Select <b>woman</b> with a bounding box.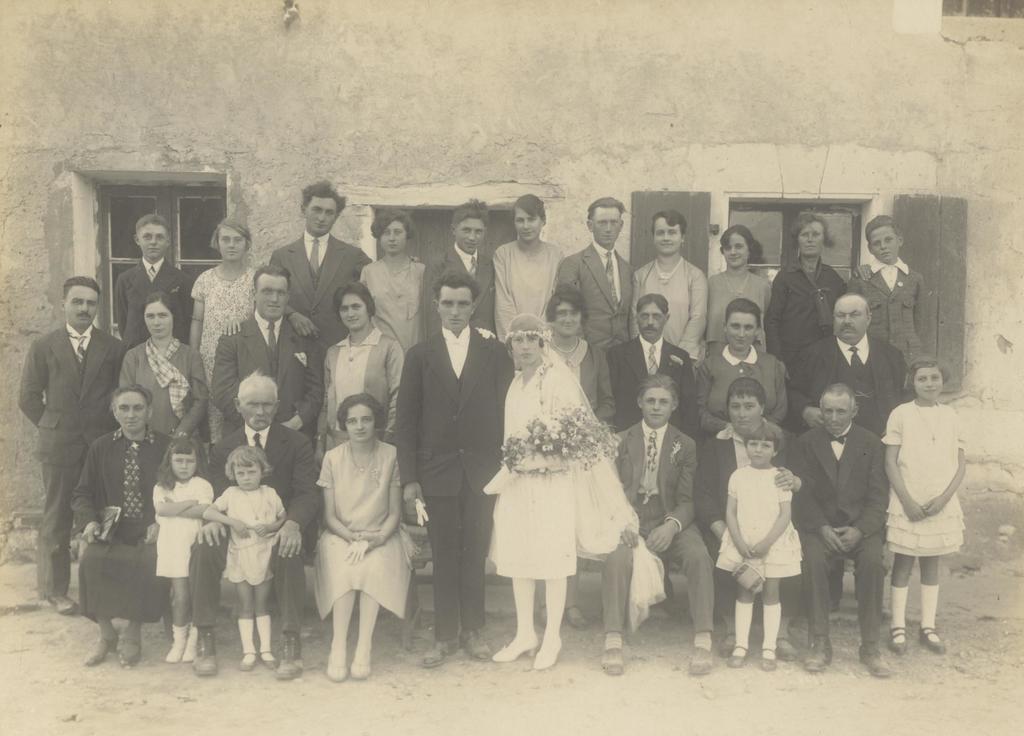
left=768, top=212, right=845, bottom=391.
